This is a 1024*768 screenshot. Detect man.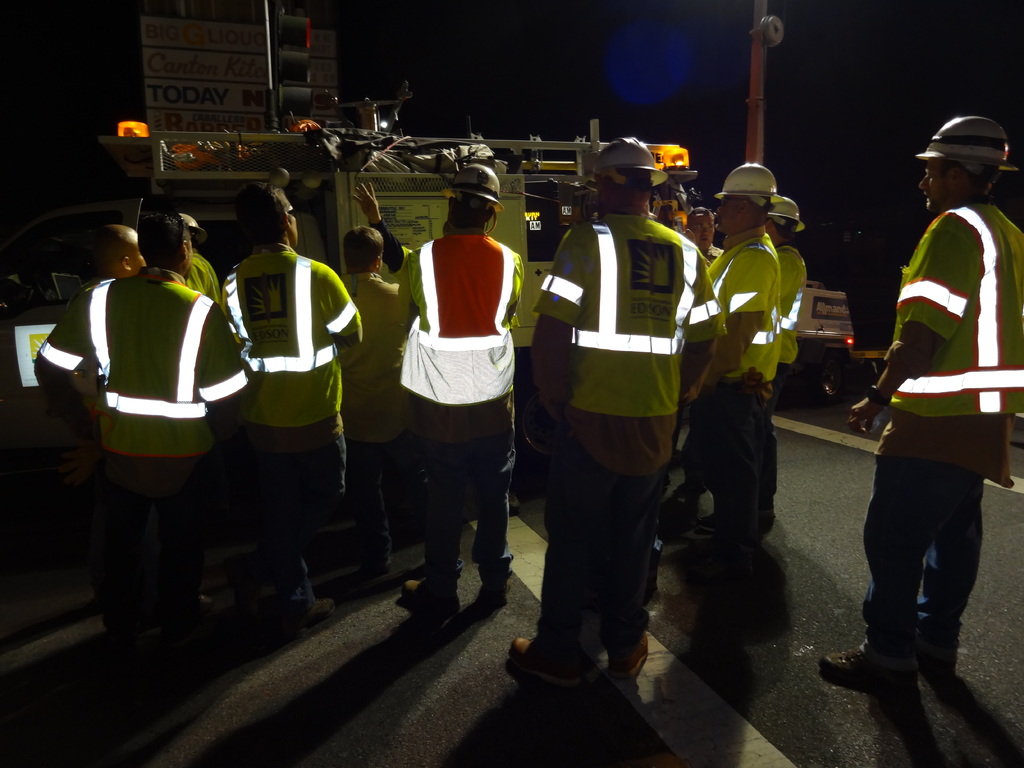
l=58, t=220, r=147, b=646.
